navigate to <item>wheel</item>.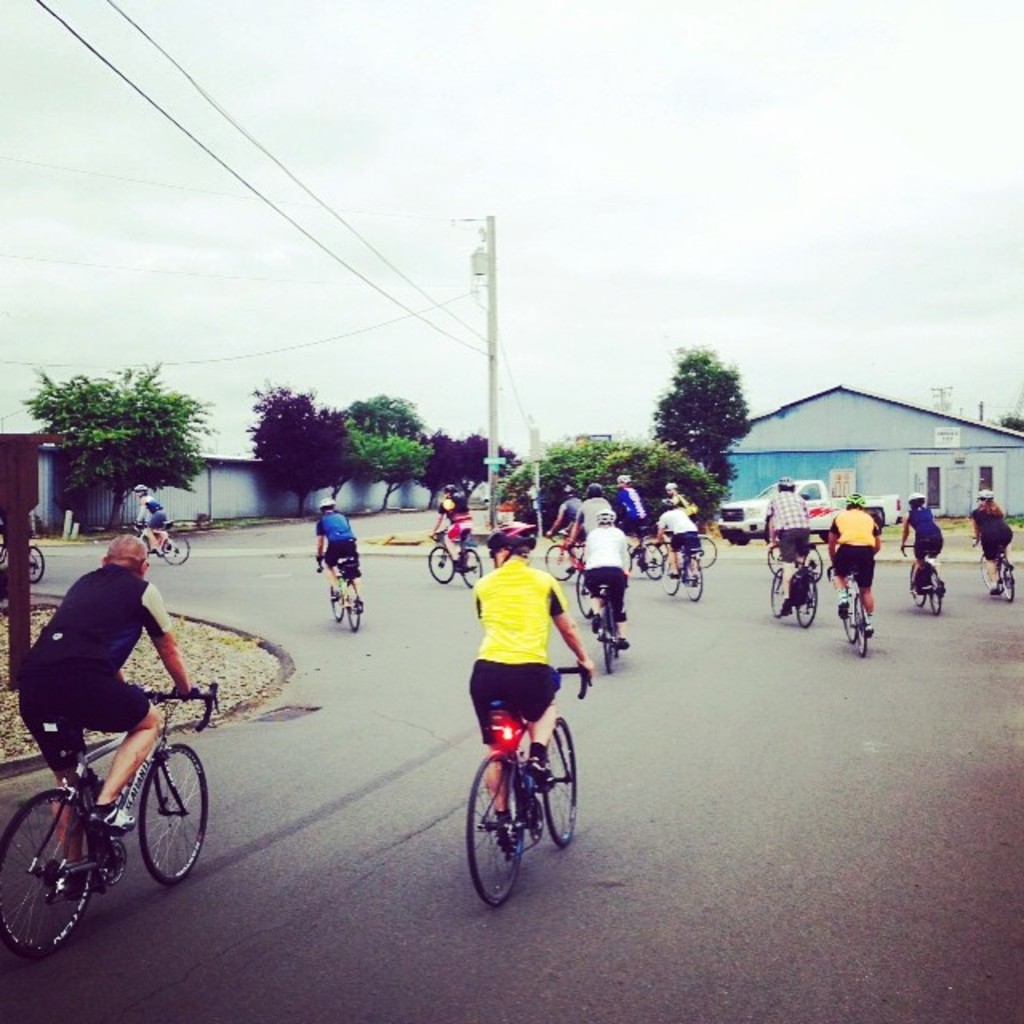
Navigation target: [left=706, top=533, right=720, bottom=566].
